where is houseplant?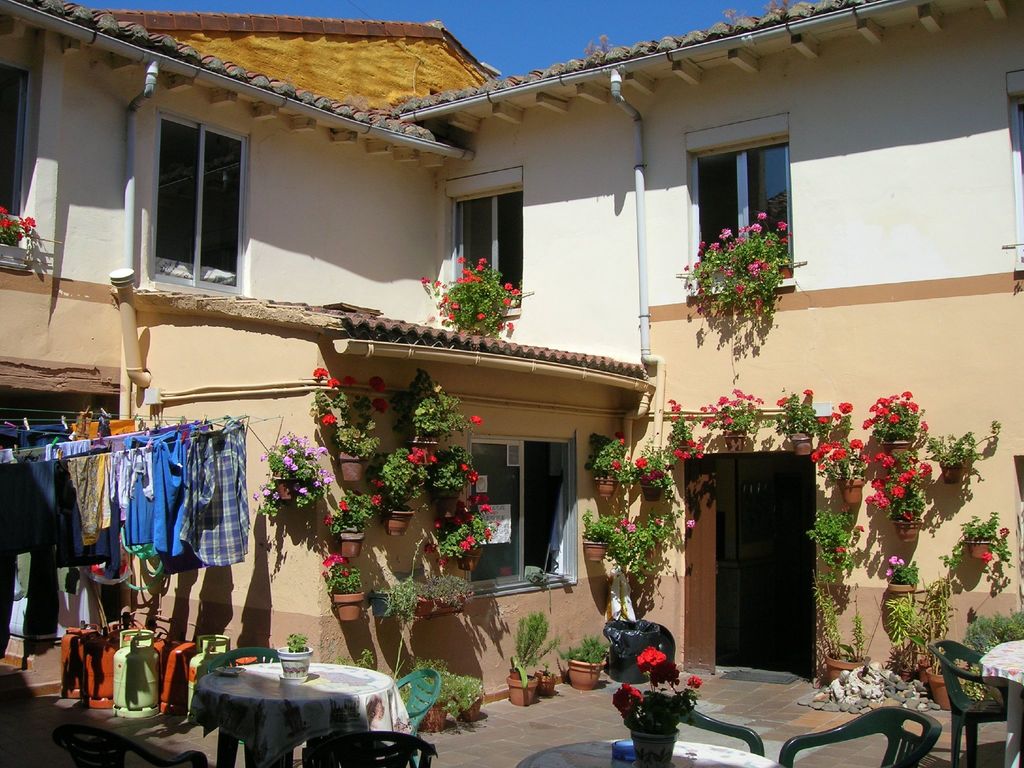
<region>820, 400, 865, 502</region>.
